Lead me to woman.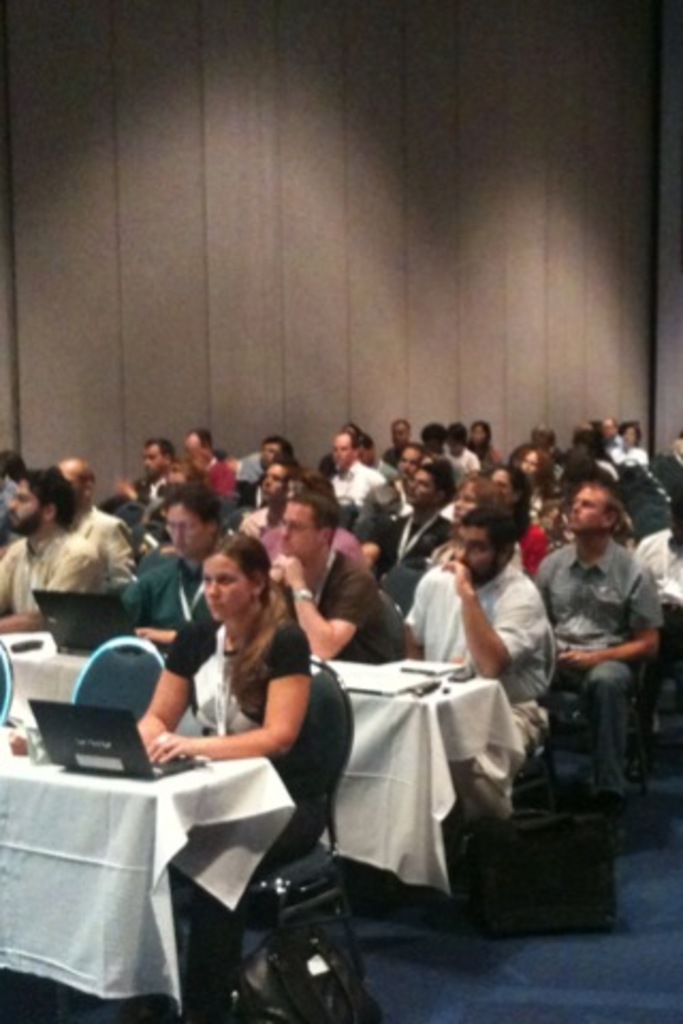
Lead to <box>467,422,499,465</box>.
